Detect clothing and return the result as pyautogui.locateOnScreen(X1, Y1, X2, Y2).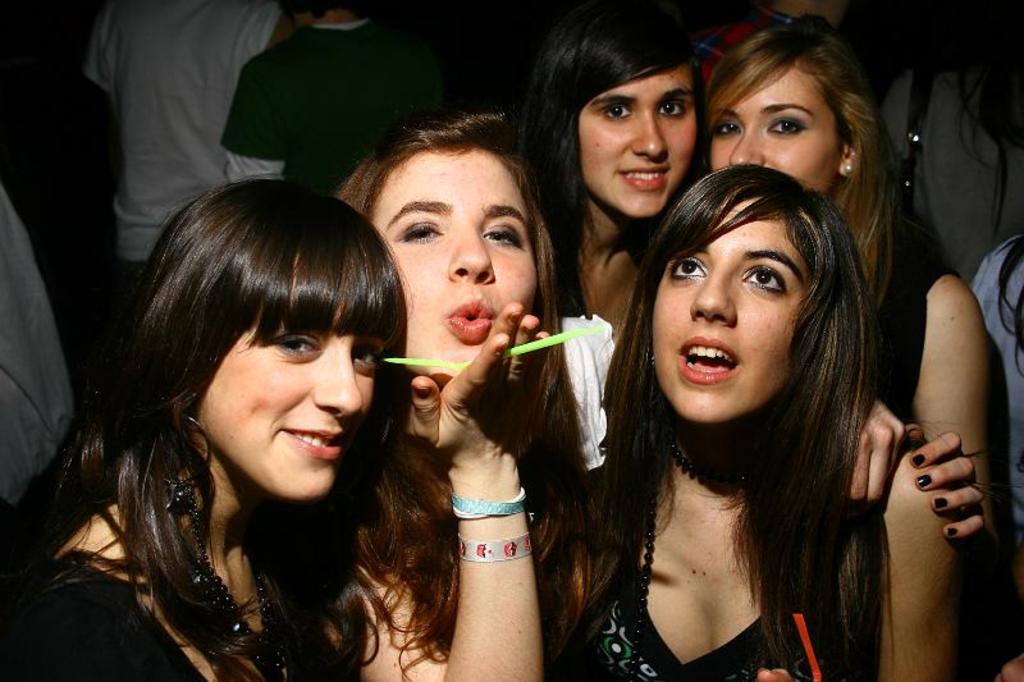
pyautogui.locateOnScreen(81, 0, 275, 274).
